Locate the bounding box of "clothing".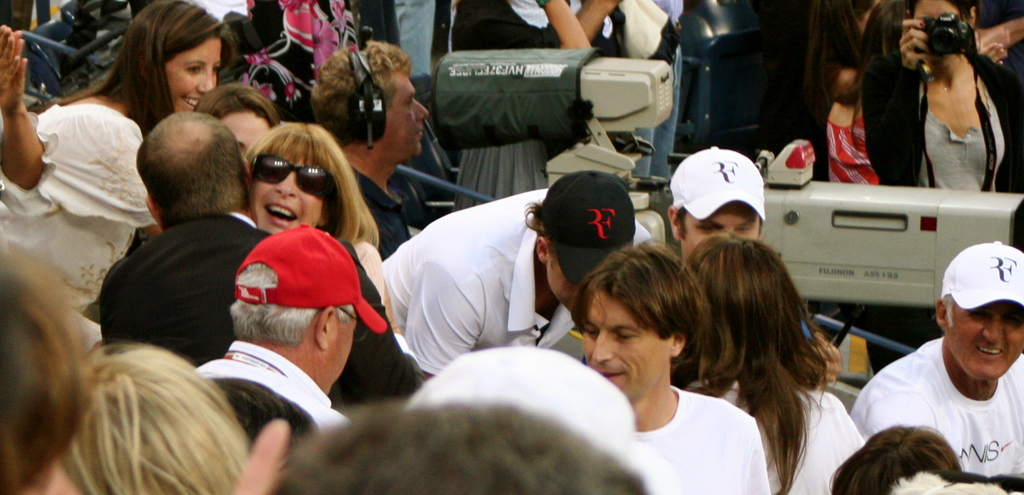
Bounding box: 473 0 614 42.
